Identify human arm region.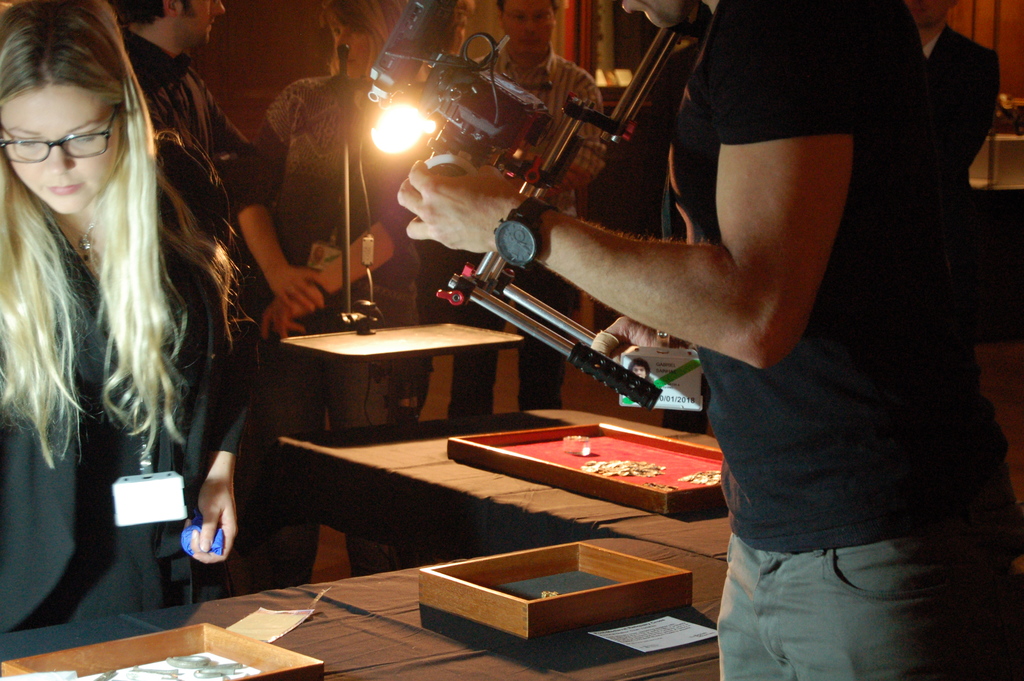
Region: select_region(163, 258, 271, 561).
